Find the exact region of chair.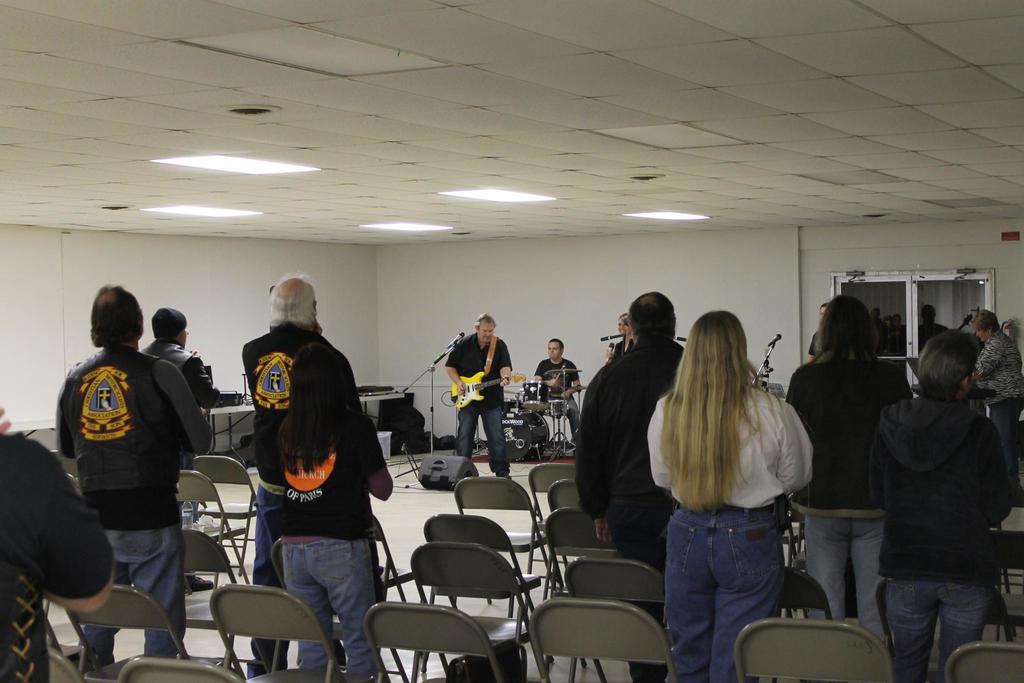
Exact region: bbox=[735, 614, 896, 682].
